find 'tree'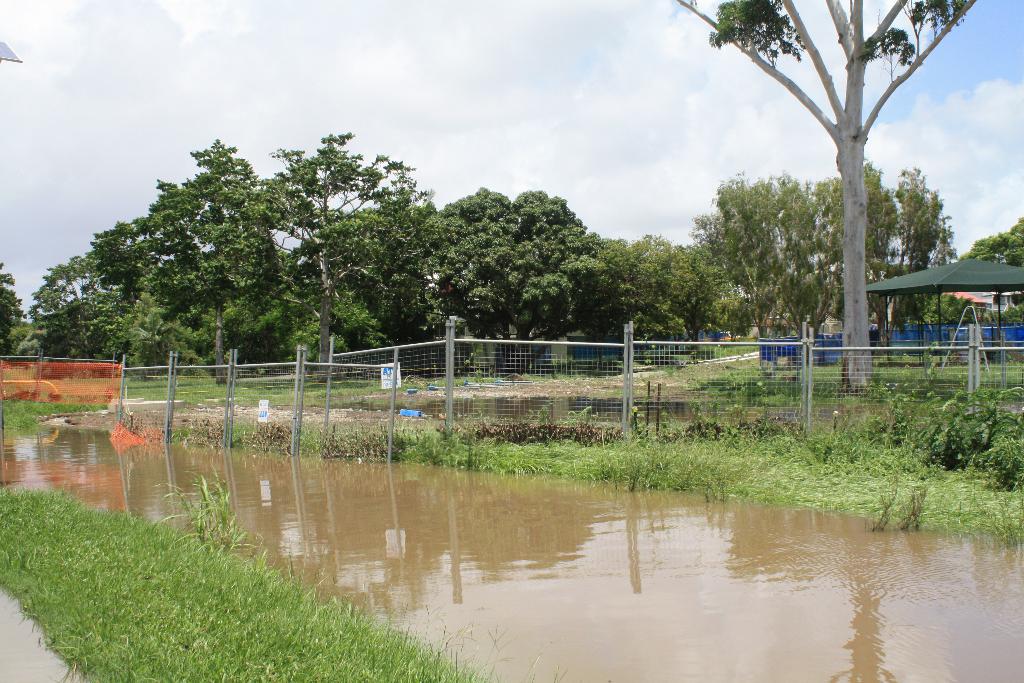
x1=600, y1=234, x2=641, y2=340
